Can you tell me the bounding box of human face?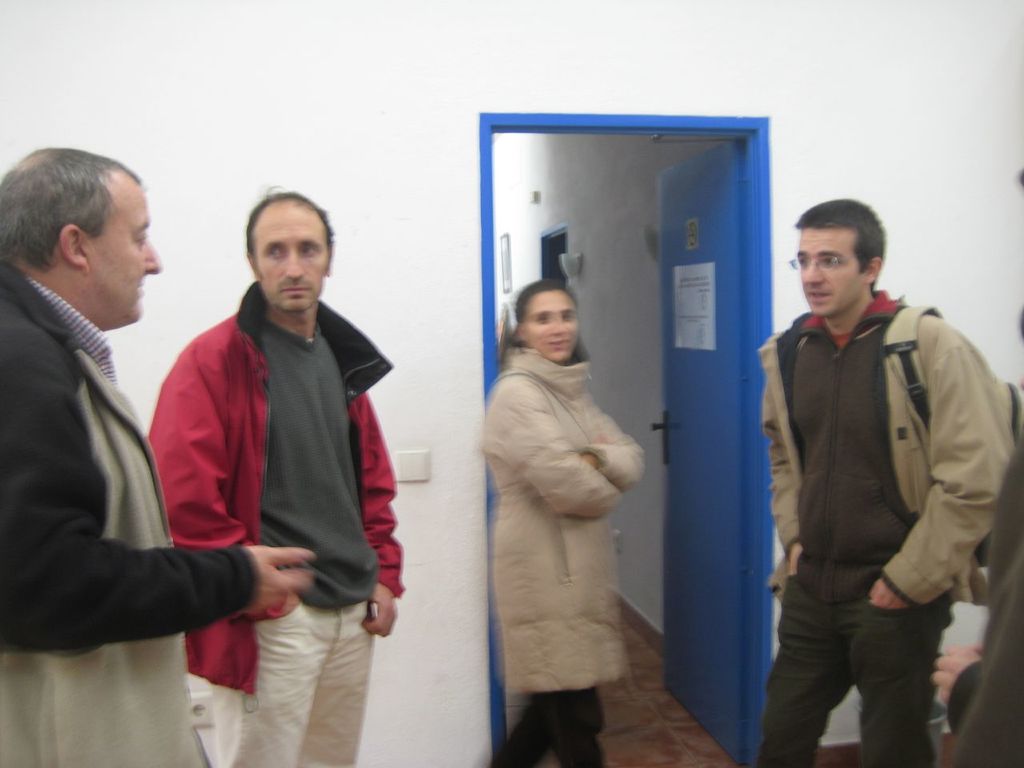
region(519, 287, 583, 362).
